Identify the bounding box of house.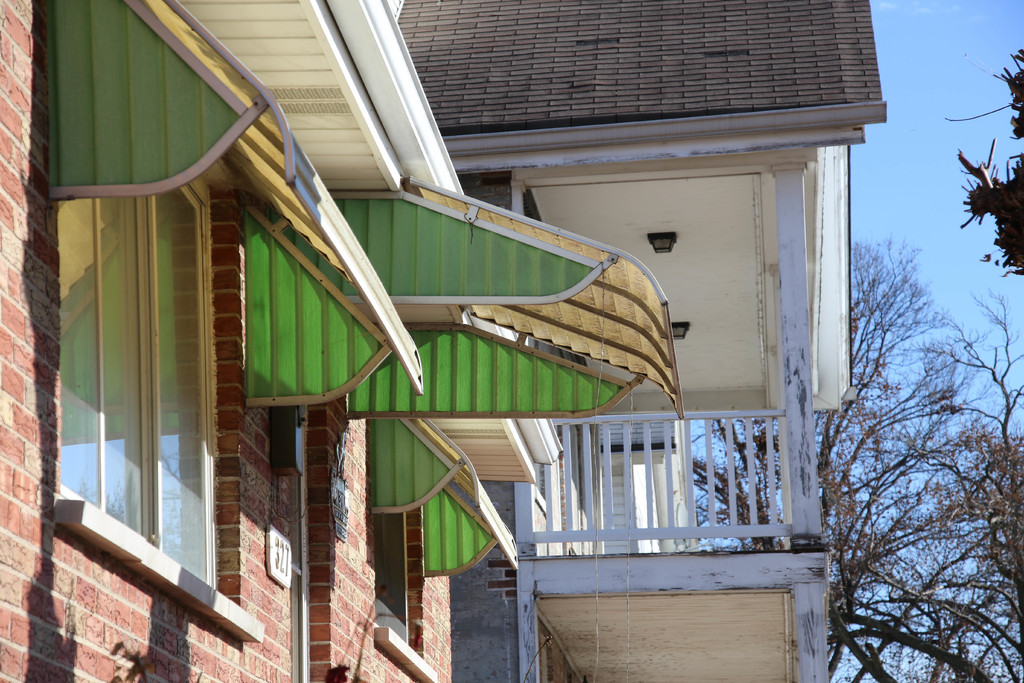
locate(0, 8, 975, 682).
